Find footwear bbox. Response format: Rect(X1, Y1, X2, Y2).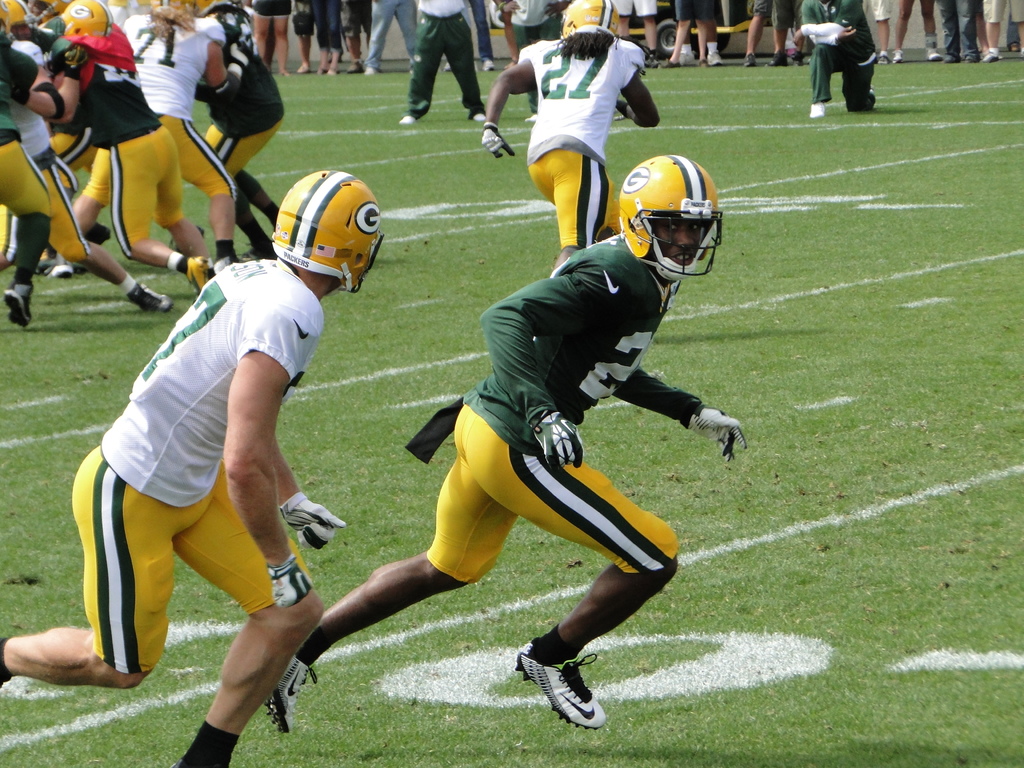
Rect(1020, 47, 1023, 61).
